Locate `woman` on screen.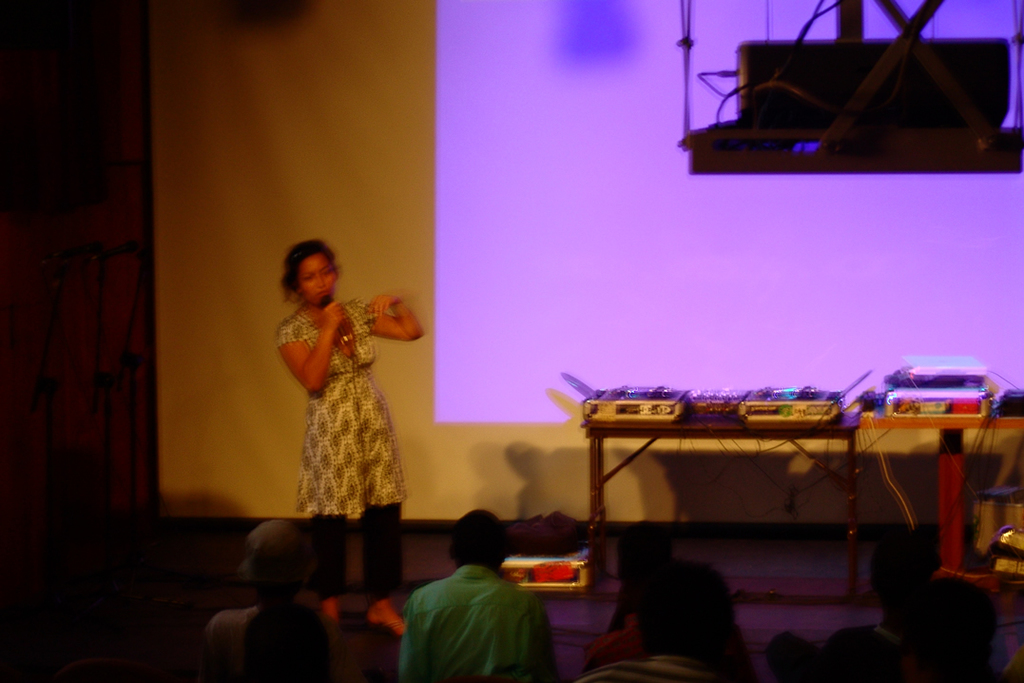
On screen at box=[266, 245, 418, 557].
